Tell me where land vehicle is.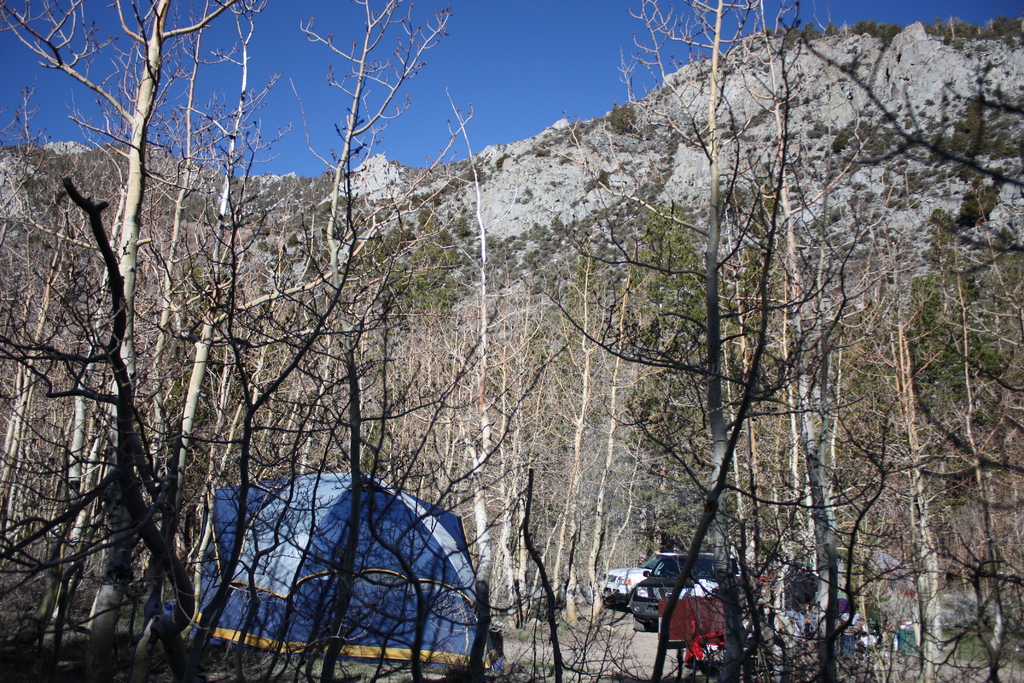
land vehicle is at locate(628, 550, 748, 635).
